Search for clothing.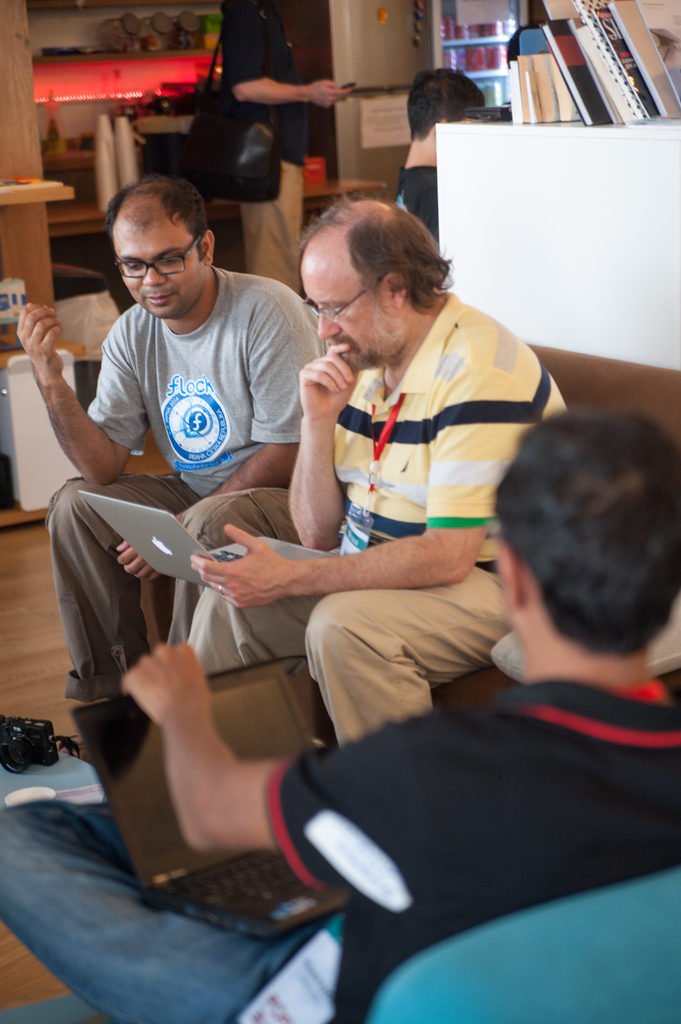
Found at <box>219,0,303,297</box>.
